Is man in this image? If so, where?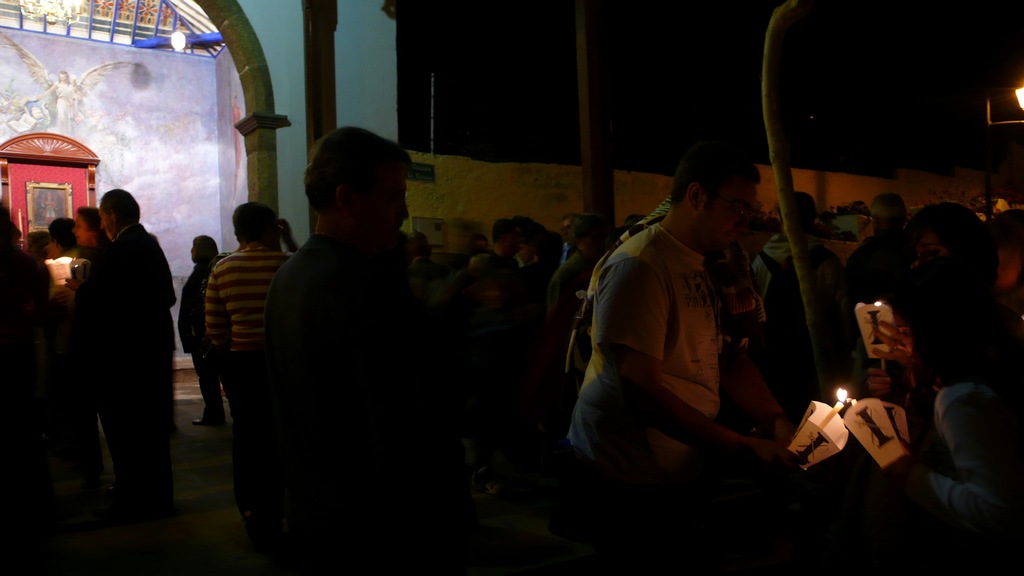
Yes, at bbox=(207, 204, 294, 474).
